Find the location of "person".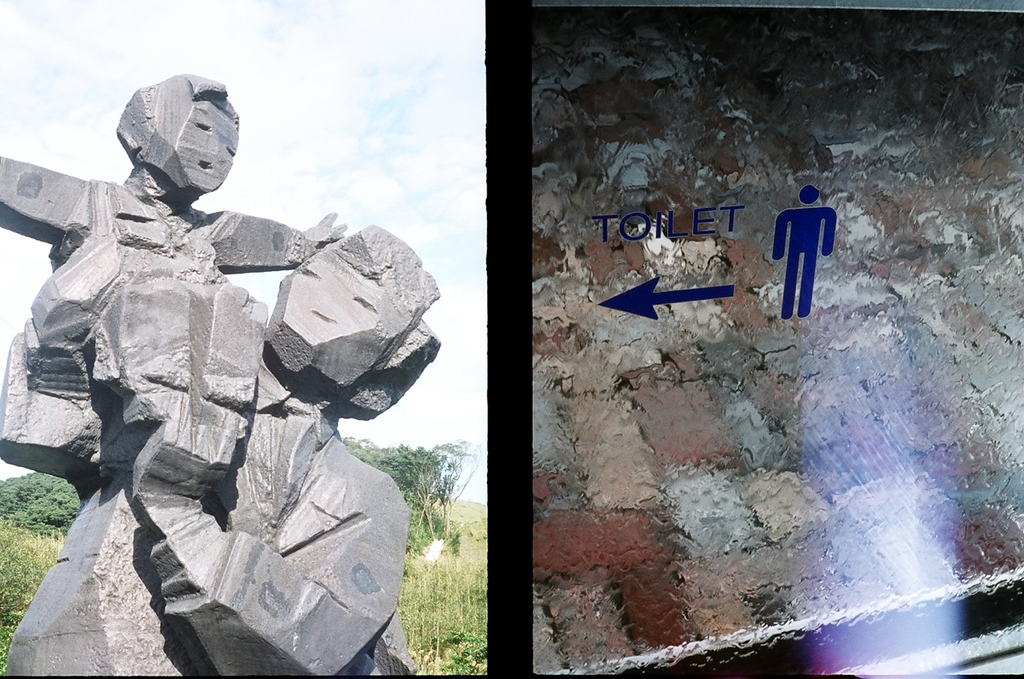
Location: <bbox>0, 78, 350, 508</bbox>.
